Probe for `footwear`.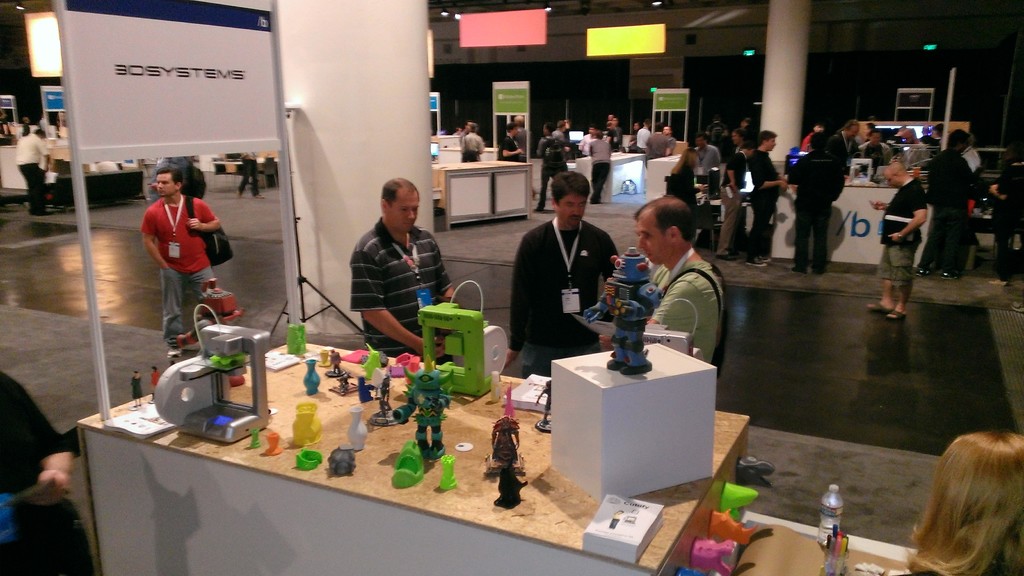
Probe result: <box>714,254,735,262</box>.
